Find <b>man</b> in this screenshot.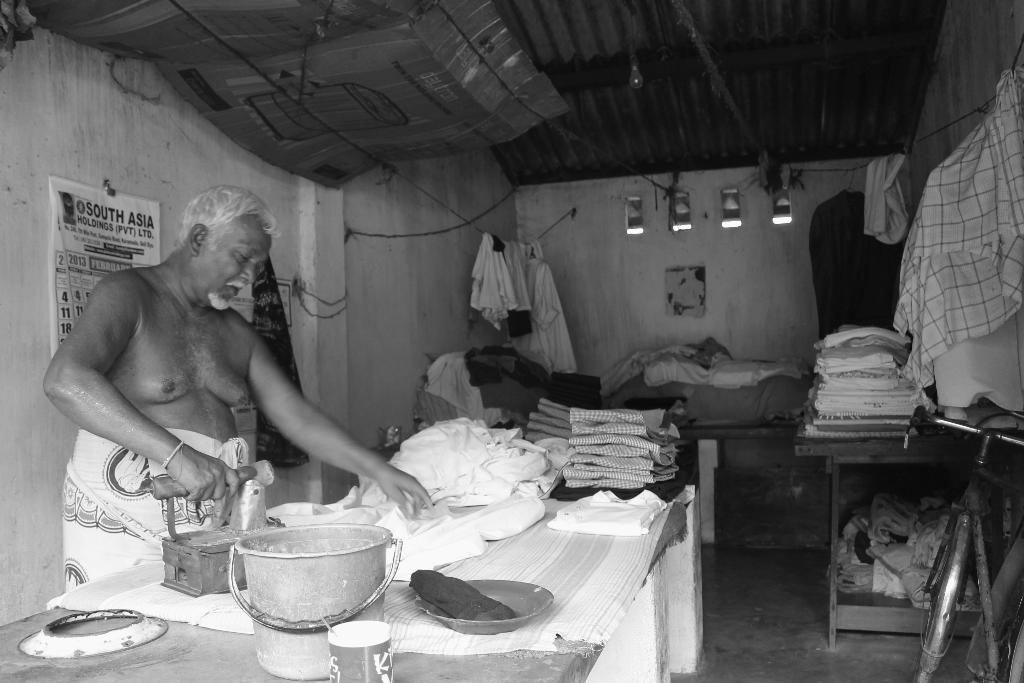
The bounding box for <b>man</b> is (47, 181, 383, 587).
